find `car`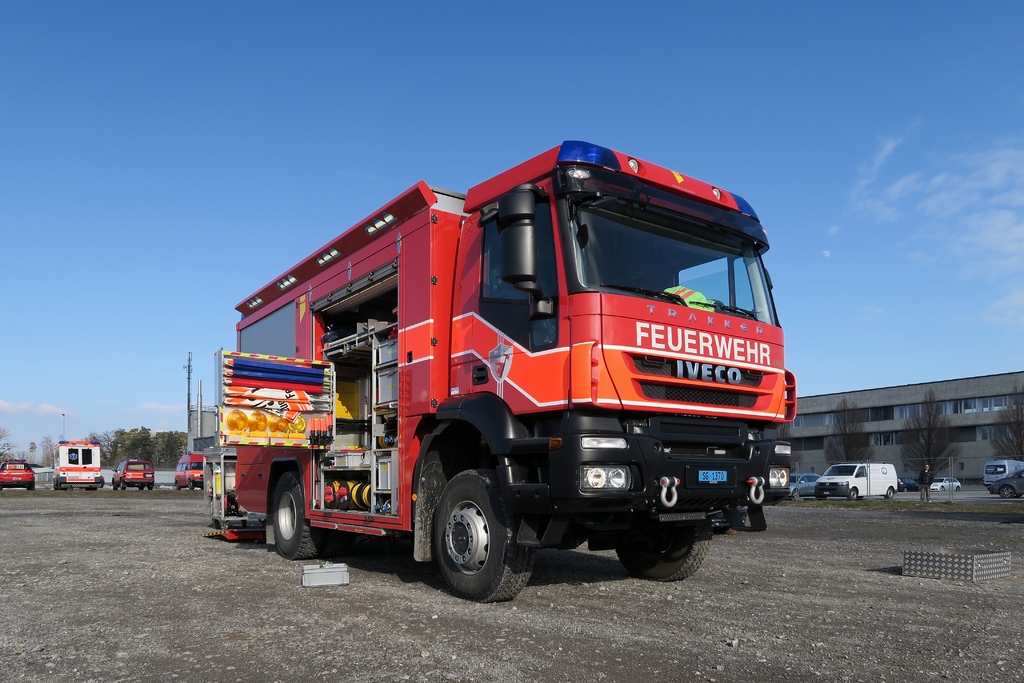
locate(988, 470, 1023, 498)
